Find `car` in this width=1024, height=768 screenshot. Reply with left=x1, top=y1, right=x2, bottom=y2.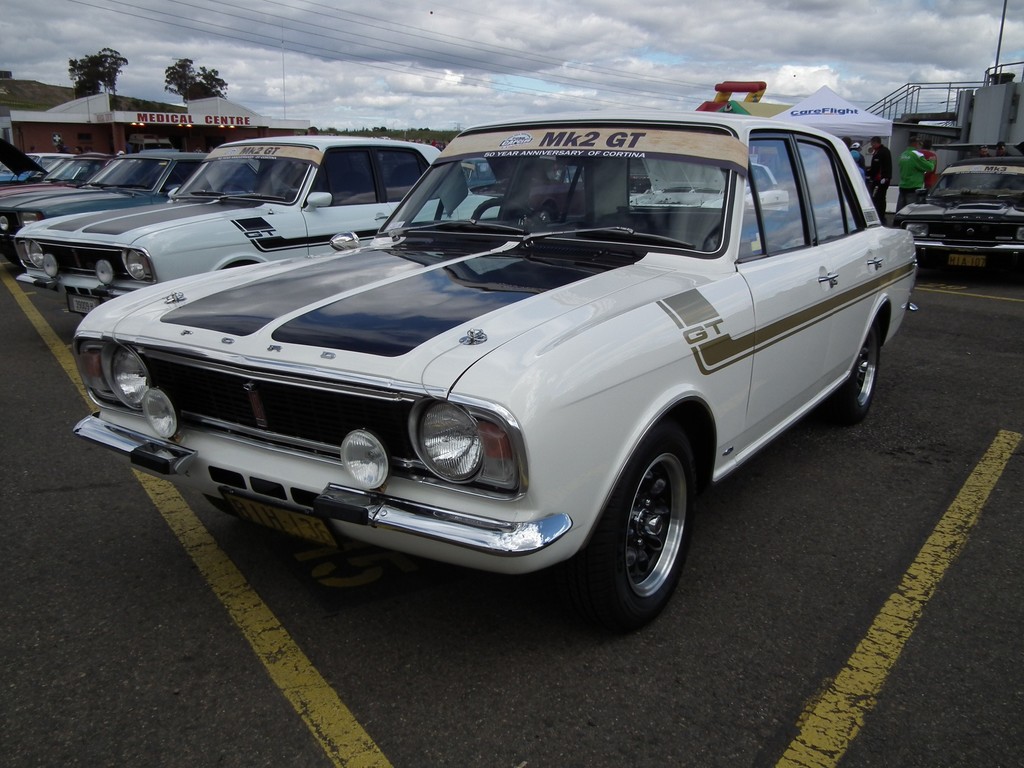
left=0, top=145, right=113, bottom=195.
